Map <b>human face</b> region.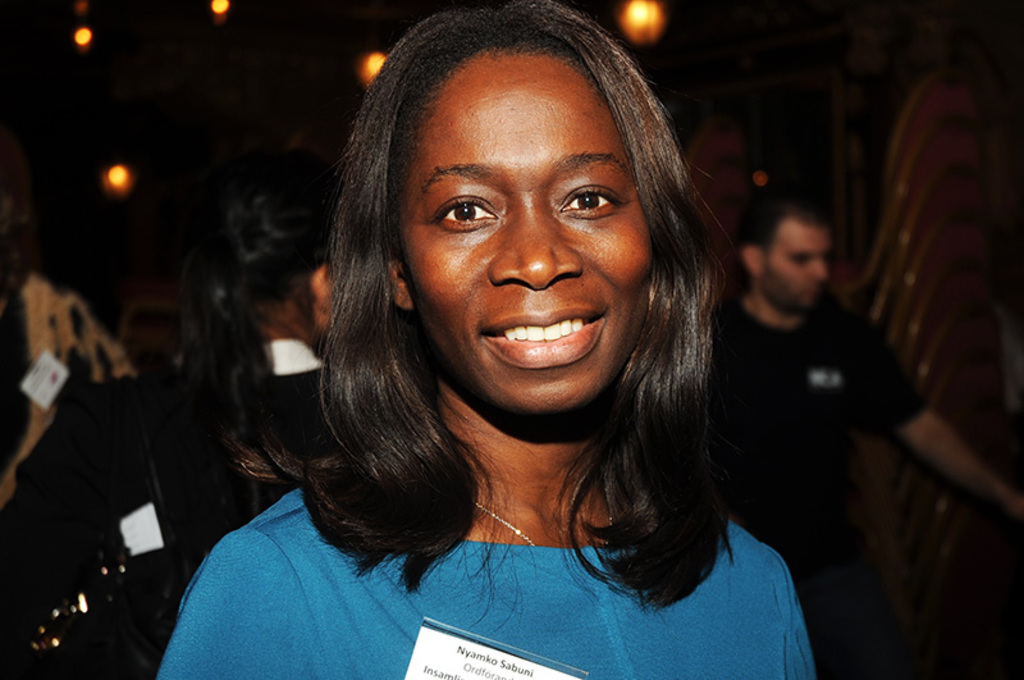
Mapped to locate(768, 224, 829, 312).
